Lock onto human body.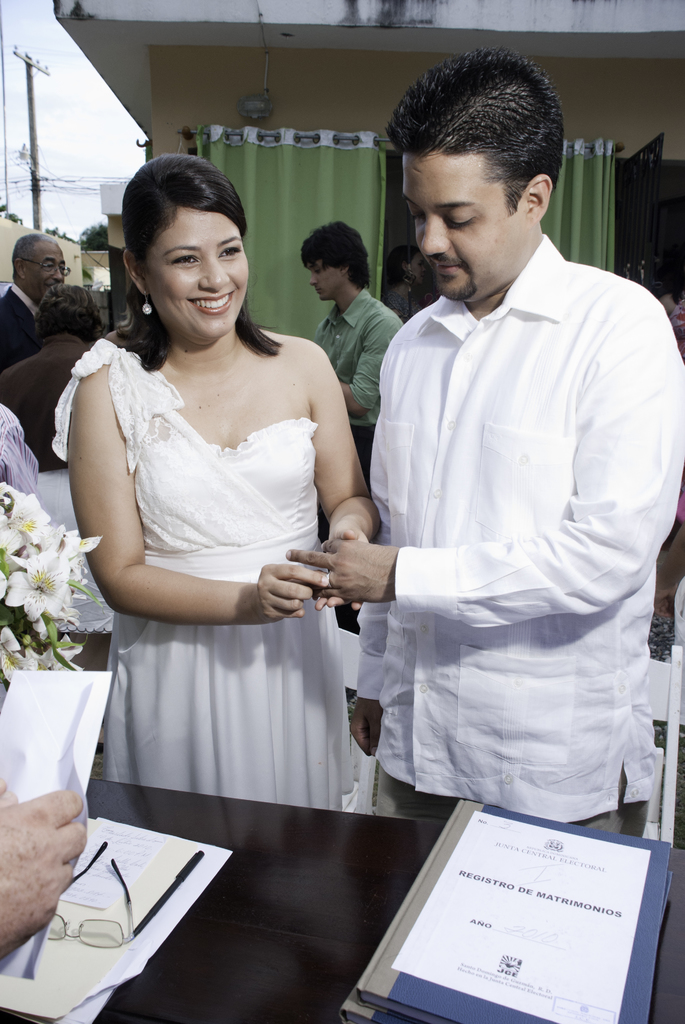
Locked: l=0, t=284, r=48, b=376.
